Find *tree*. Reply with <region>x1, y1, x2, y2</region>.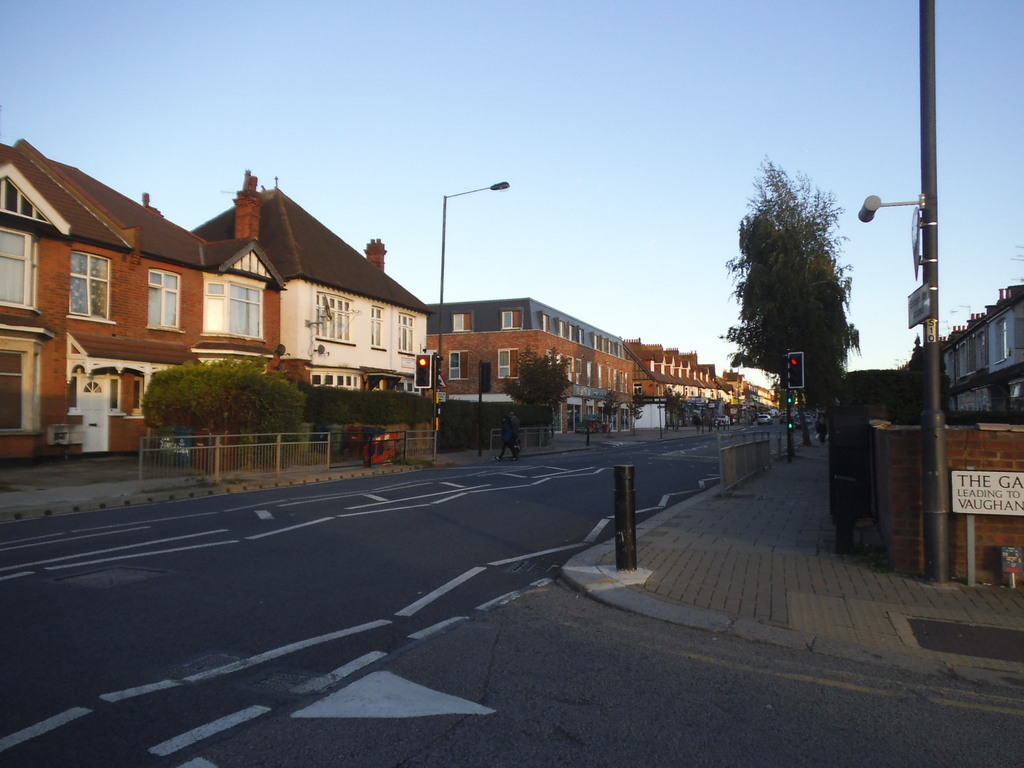
<region>727, 168, 857, 445</region>.
